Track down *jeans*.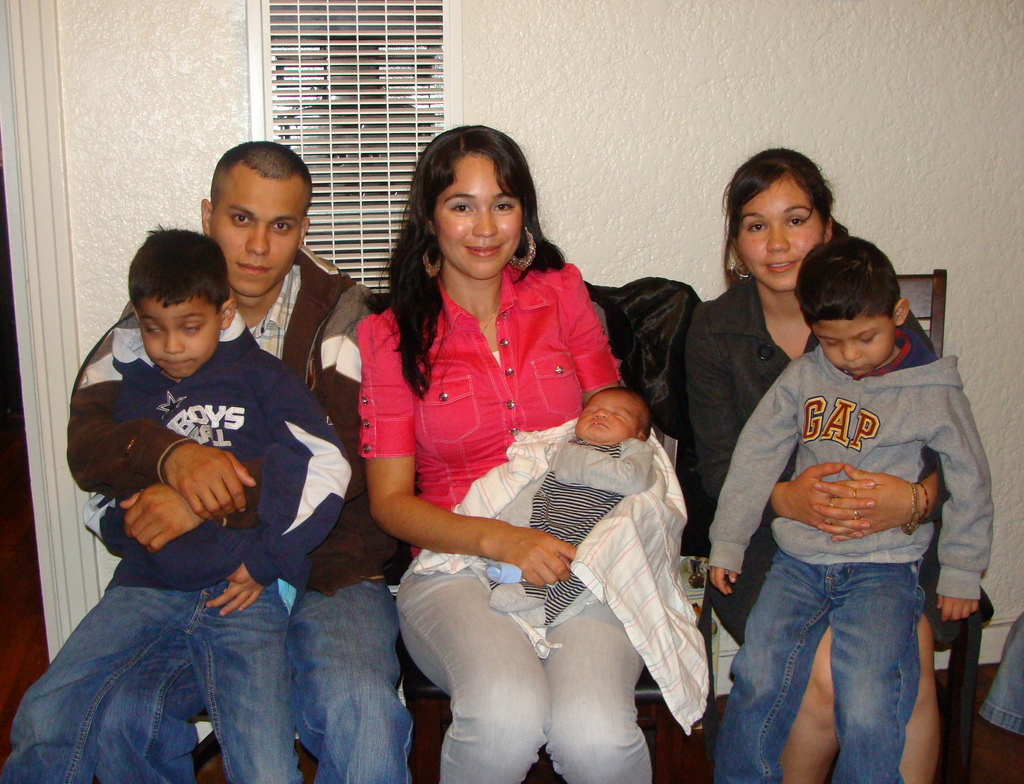
Tracked to [x1=709, y1=551, x2=931, y2=783].
